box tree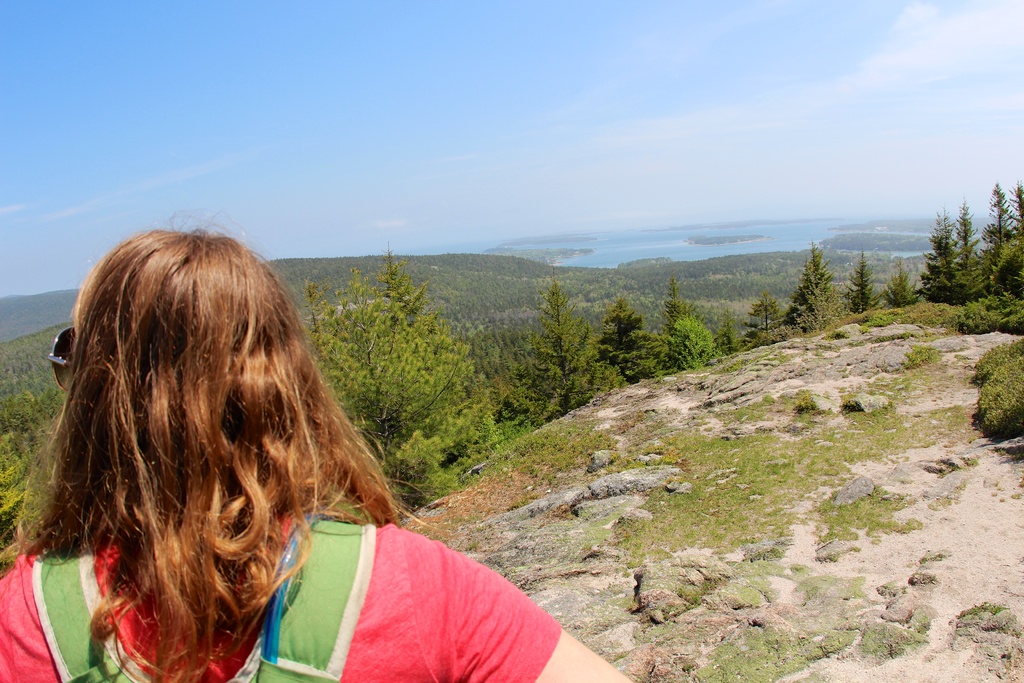
BBox(845, 248, 888, 314)
